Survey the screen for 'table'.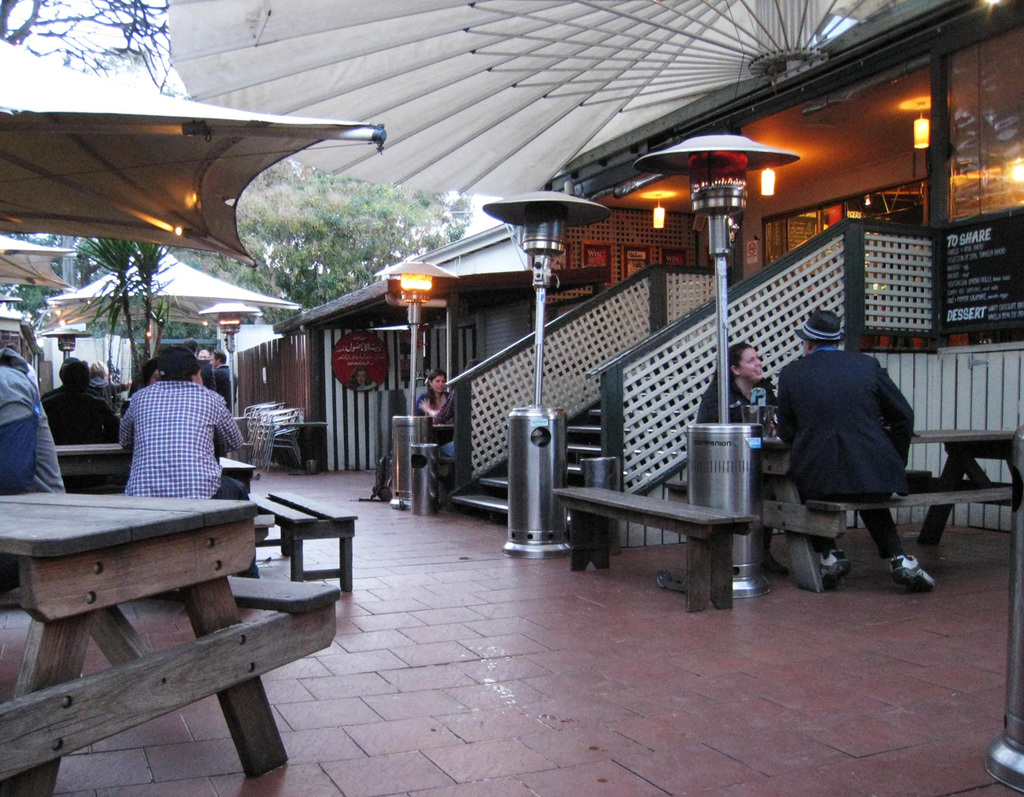
Survey found: select_region(551, 484, 753, 624).
